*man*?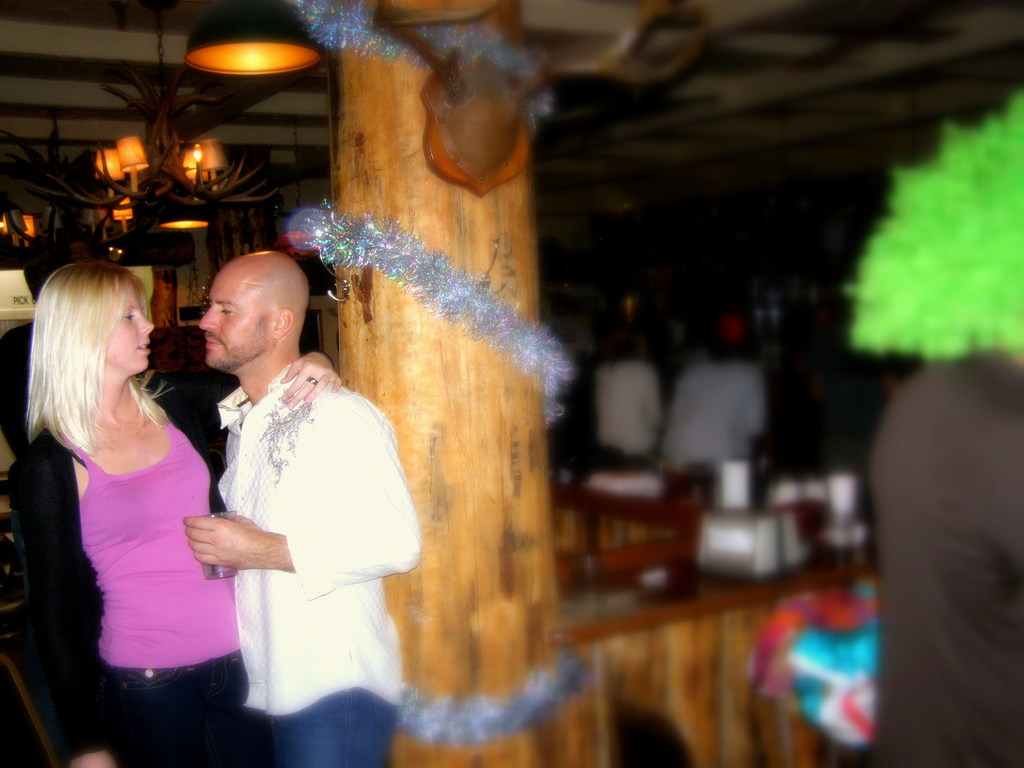
[148, 230, 406, 746]
